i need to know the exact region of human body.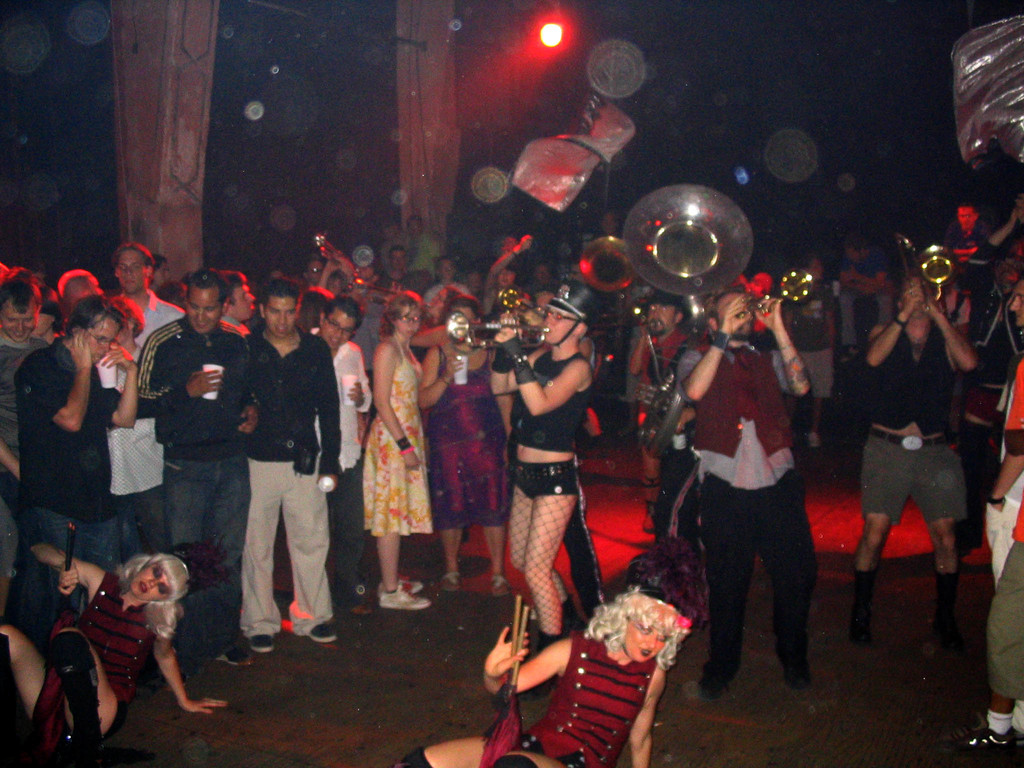
Region: <bbox>310, 300, 374, 613</bbox>.
